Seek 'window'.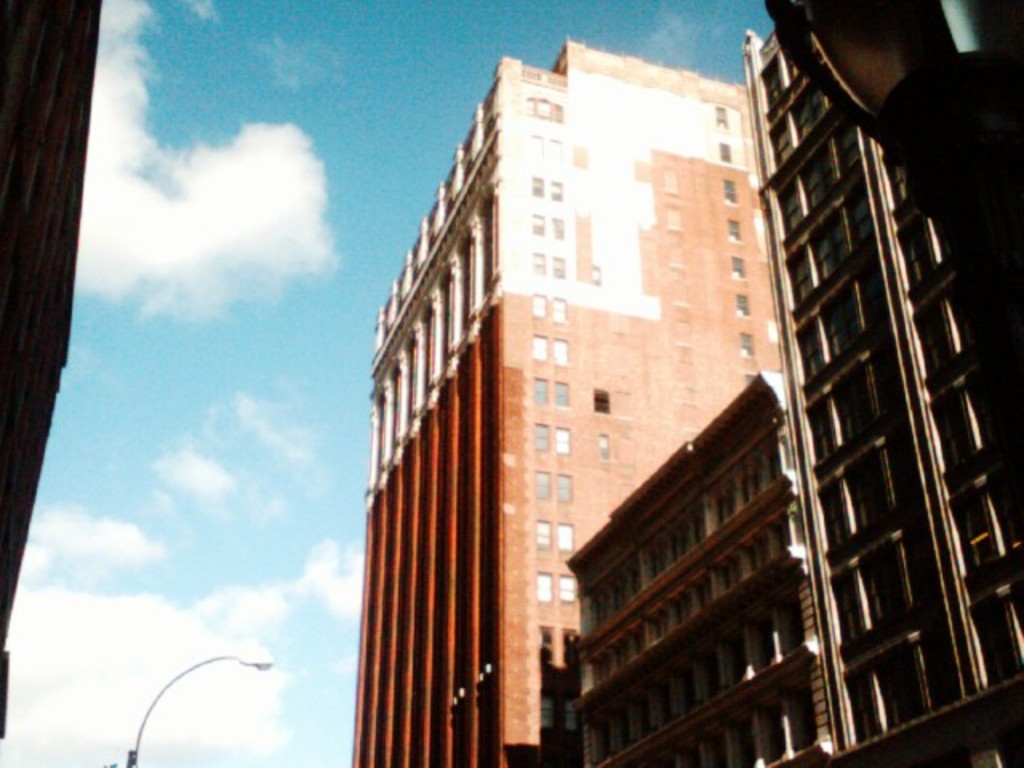
[558,523,570,552].
